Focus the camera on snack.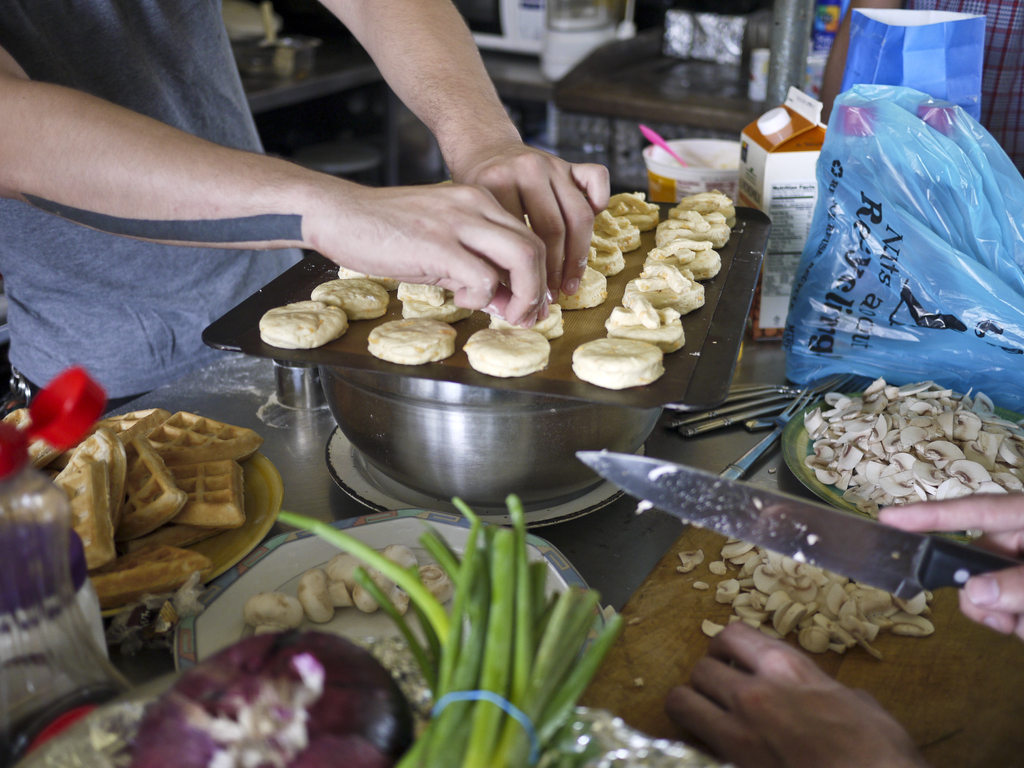
Focus region: 394,273,487,323.
